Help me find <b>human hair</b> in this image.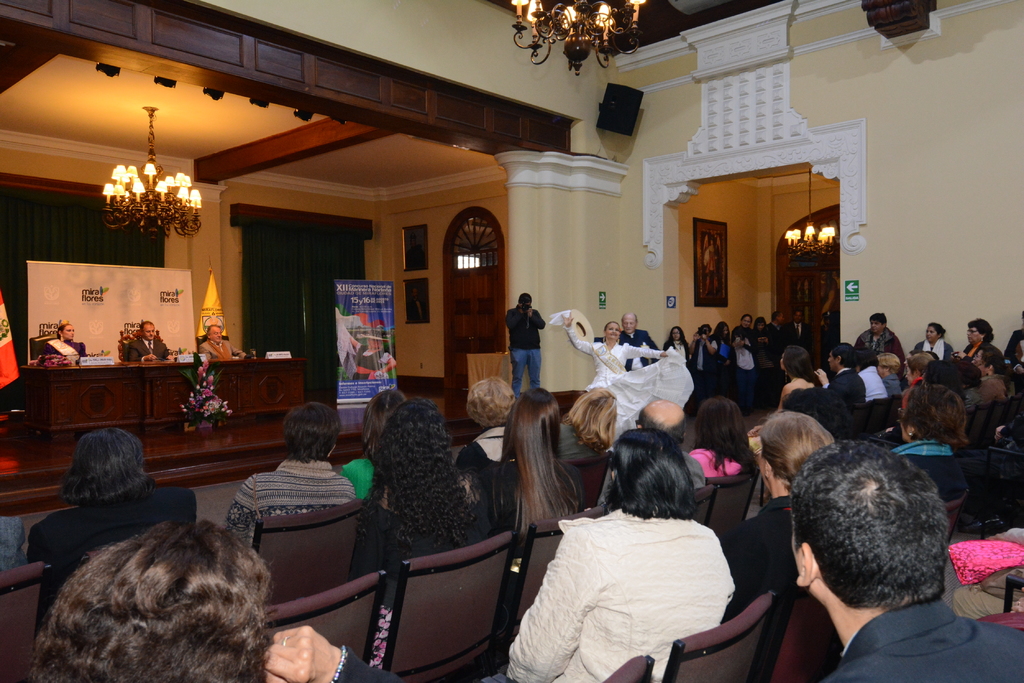
Found it: select_region(715, 319, 729, 335).
